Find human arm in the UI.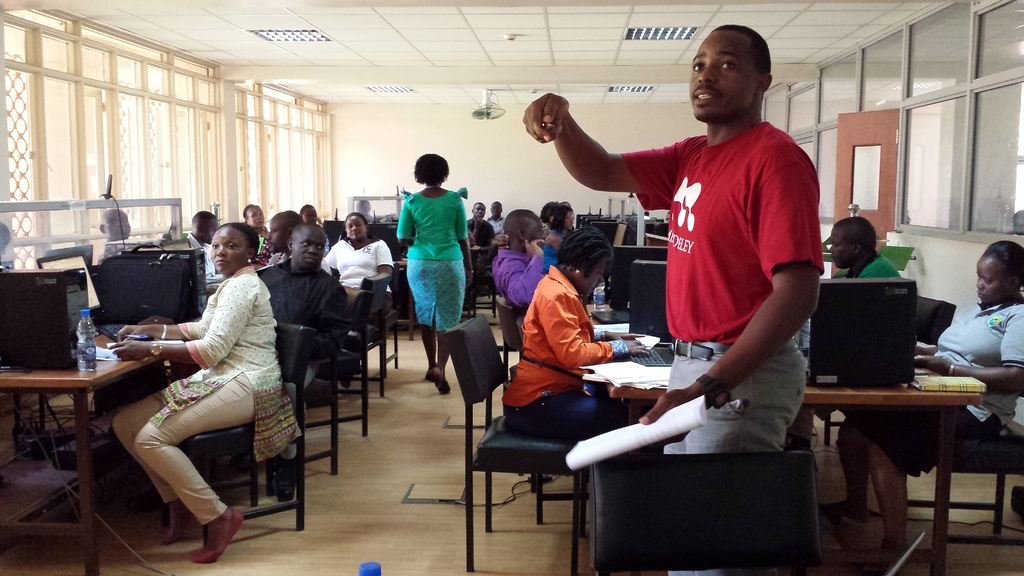
UI element at 459 198 476 280.
